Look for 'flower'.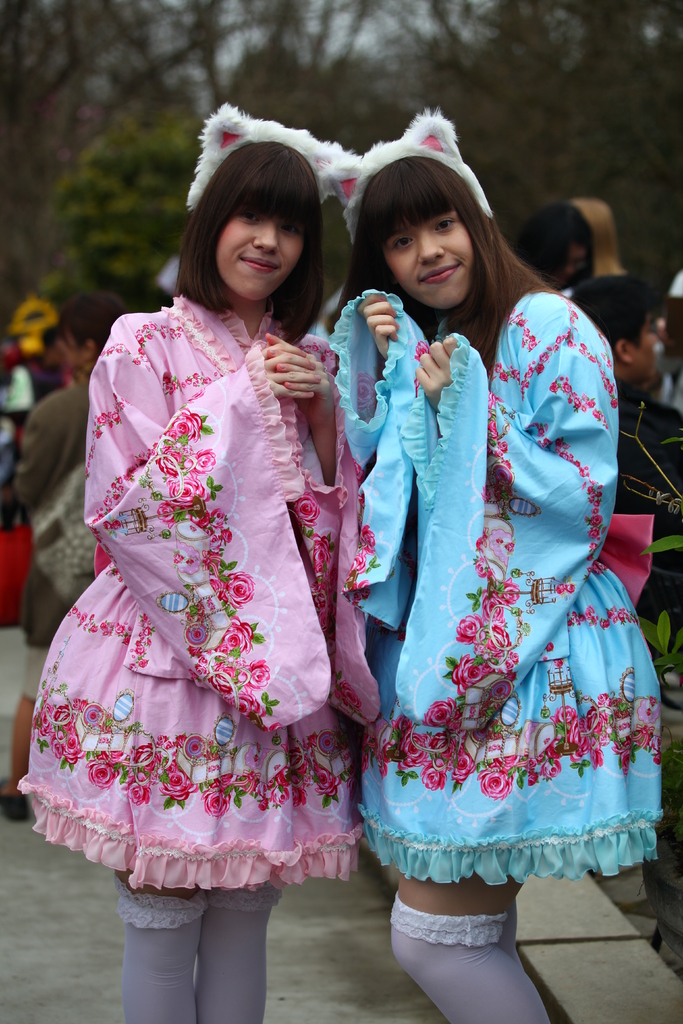
Found: select_region(218, 572, 252, 607).
